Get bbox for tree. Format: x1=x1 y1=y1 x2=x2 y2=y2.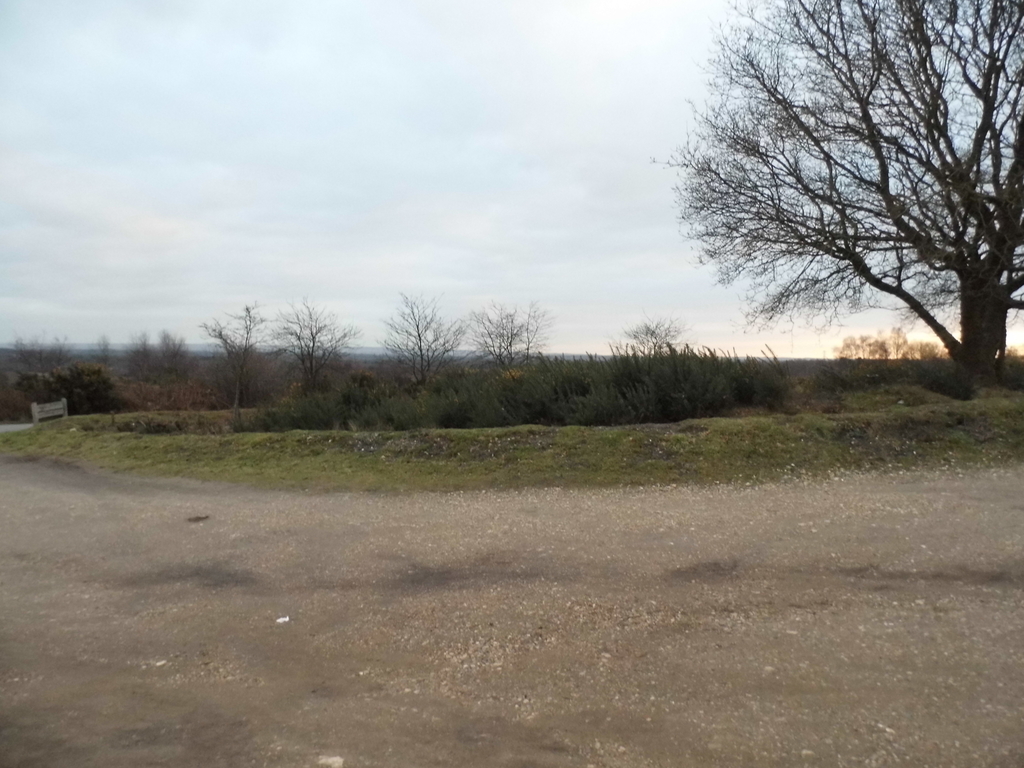
x1=269 y1=295 x2=371 y2=423.
